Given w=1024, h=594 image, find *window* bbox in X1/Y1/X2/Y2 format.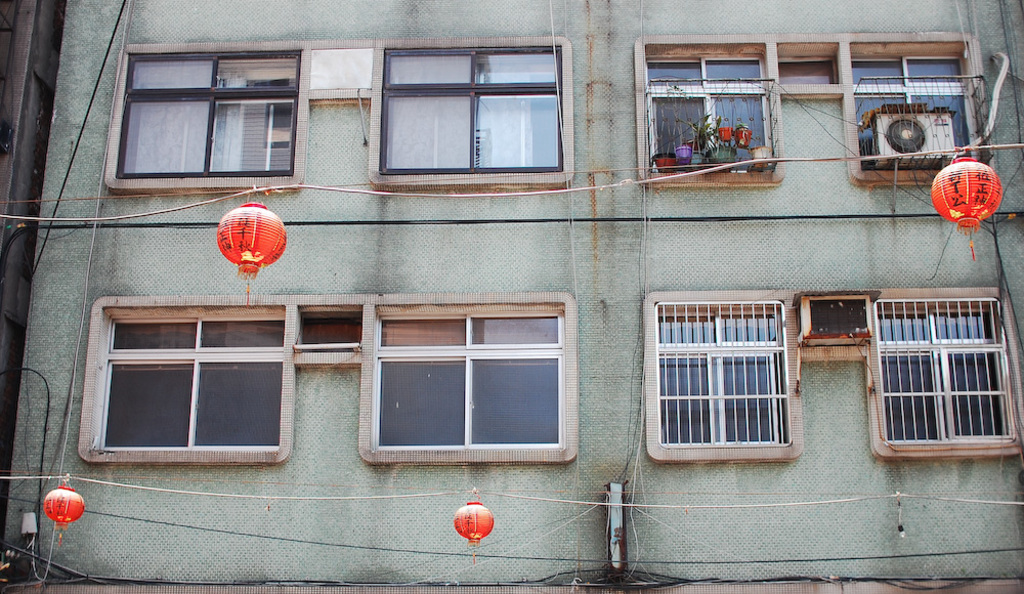
100/46/313/186.
